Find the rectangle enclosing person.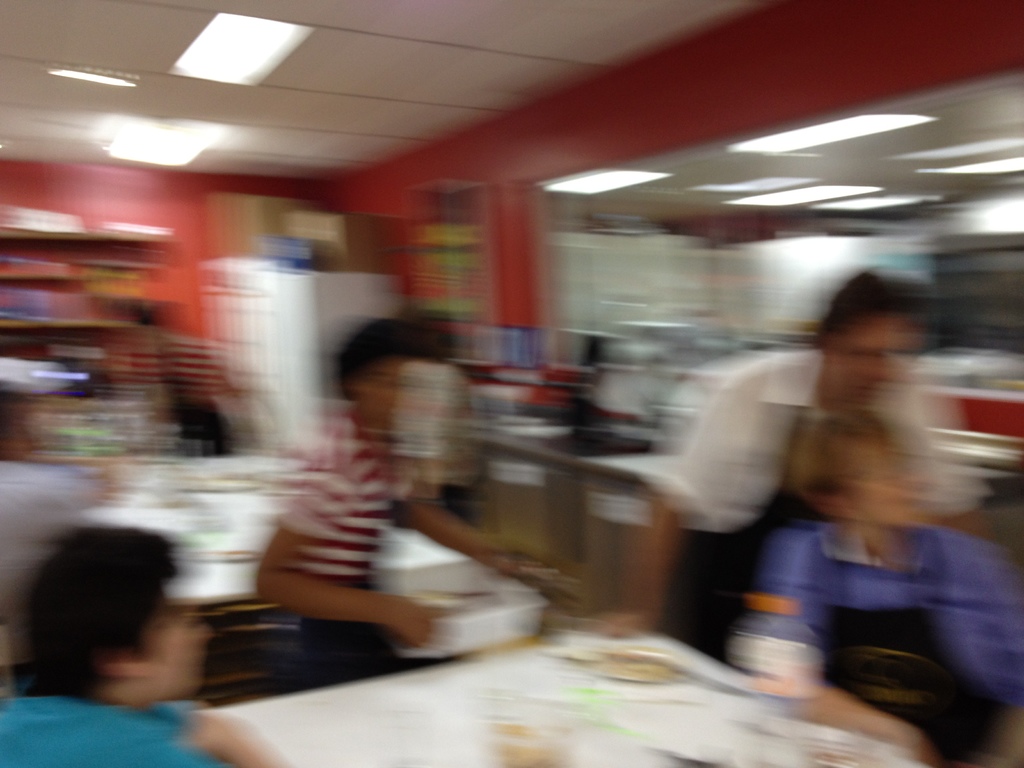
675:269:990:655.
